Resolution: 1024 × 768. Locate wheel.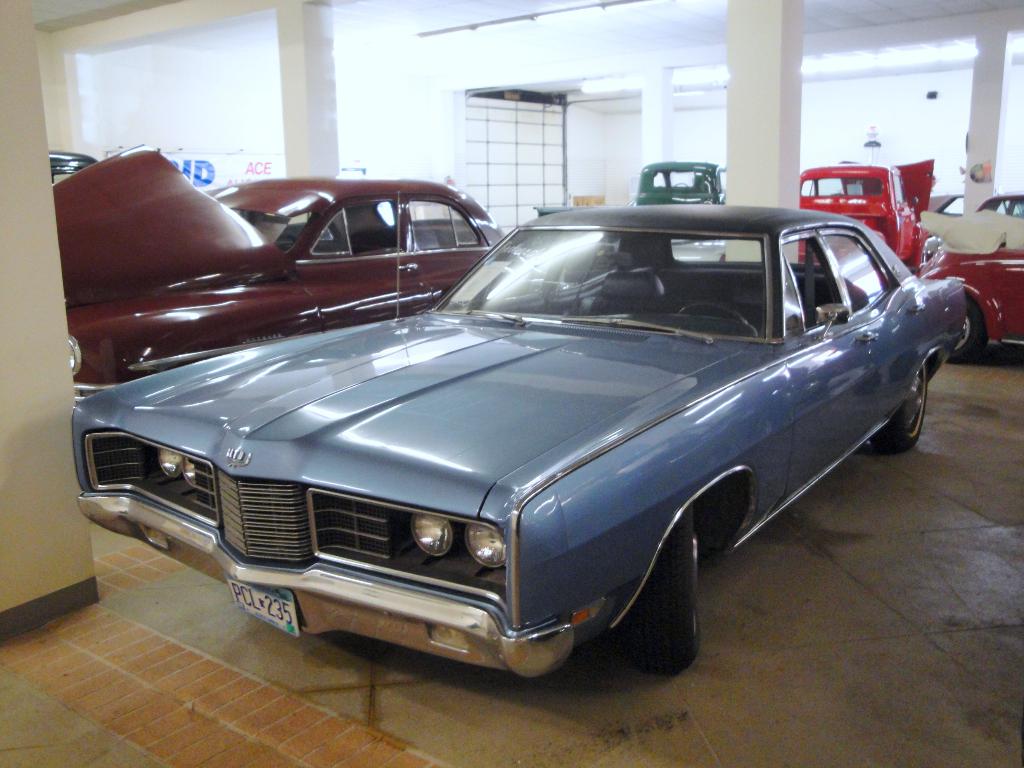
948 292 988 362.
